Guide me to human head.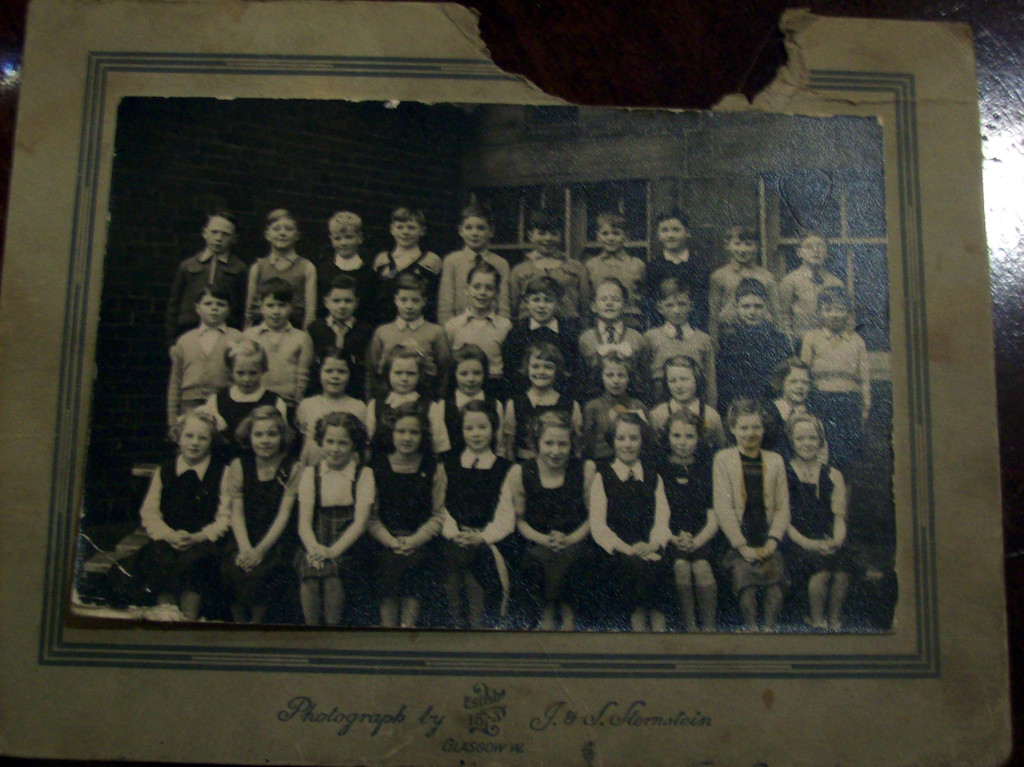
Guidance: rect(193, 284, 233, 327).
